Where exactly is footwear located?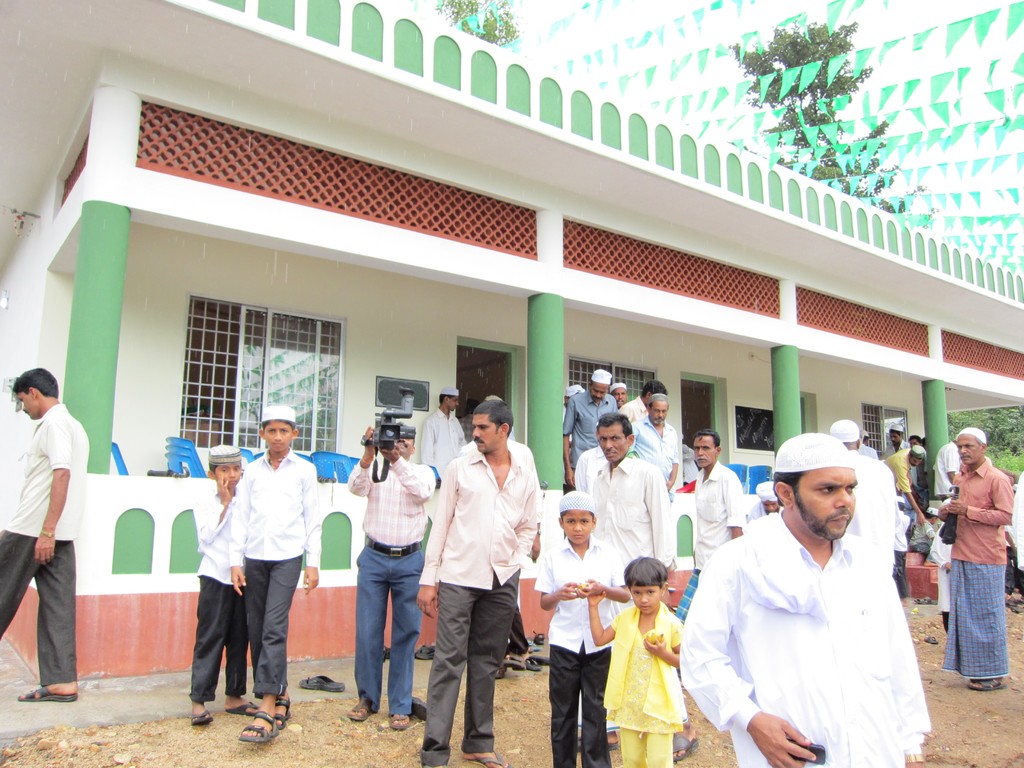
Its bounding box is x1=673 y1=735 x2=703 y2=762.
